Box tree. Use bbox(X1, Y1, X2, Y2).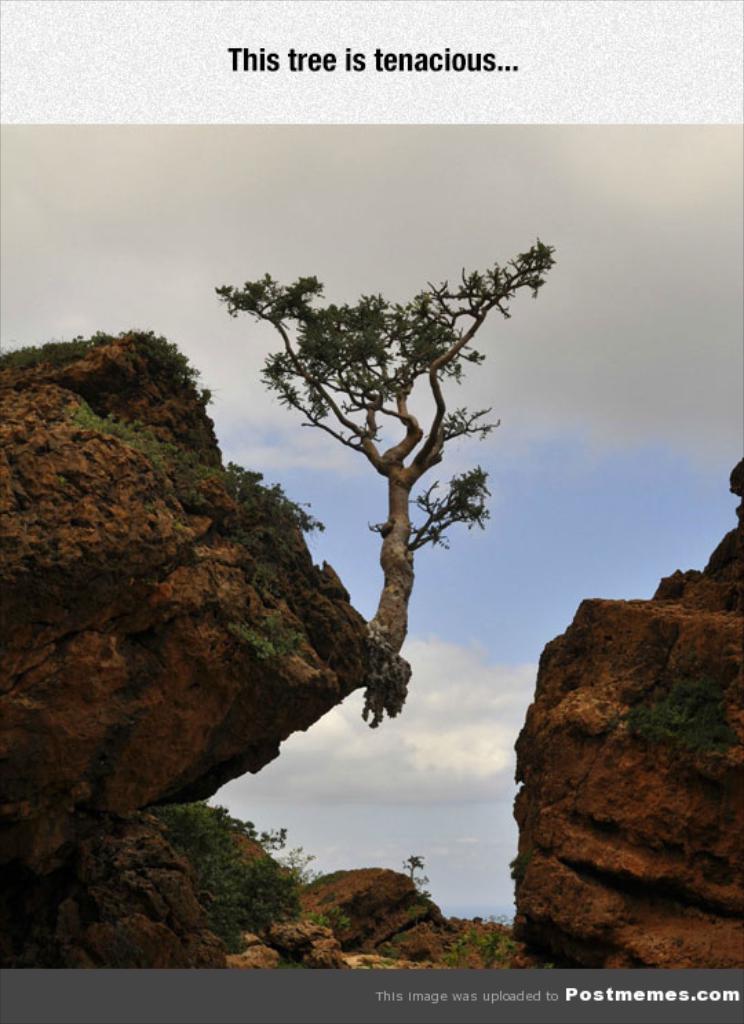
bbox(211, 234, 555, 651).
